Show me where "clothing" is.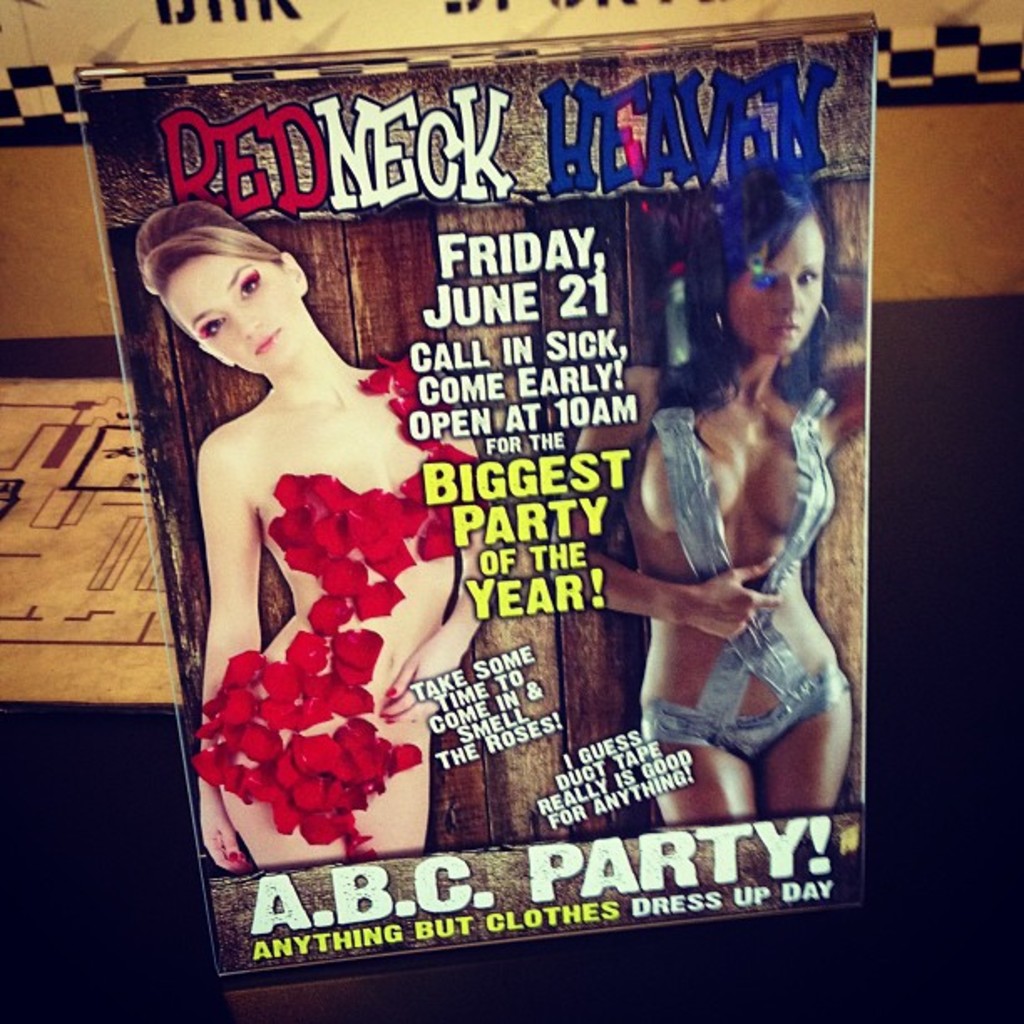
"clothing" is at rect(182, 363, 463, 867).
